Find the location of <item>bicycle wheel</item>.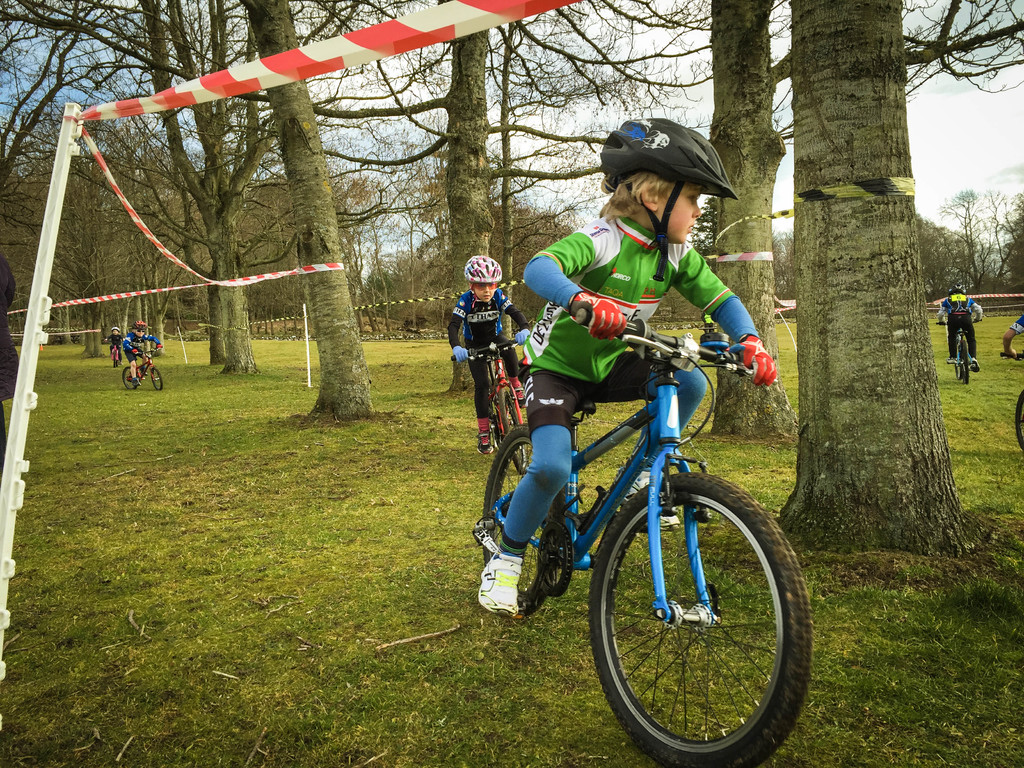
Location: region(478, 426, 554, 614).
